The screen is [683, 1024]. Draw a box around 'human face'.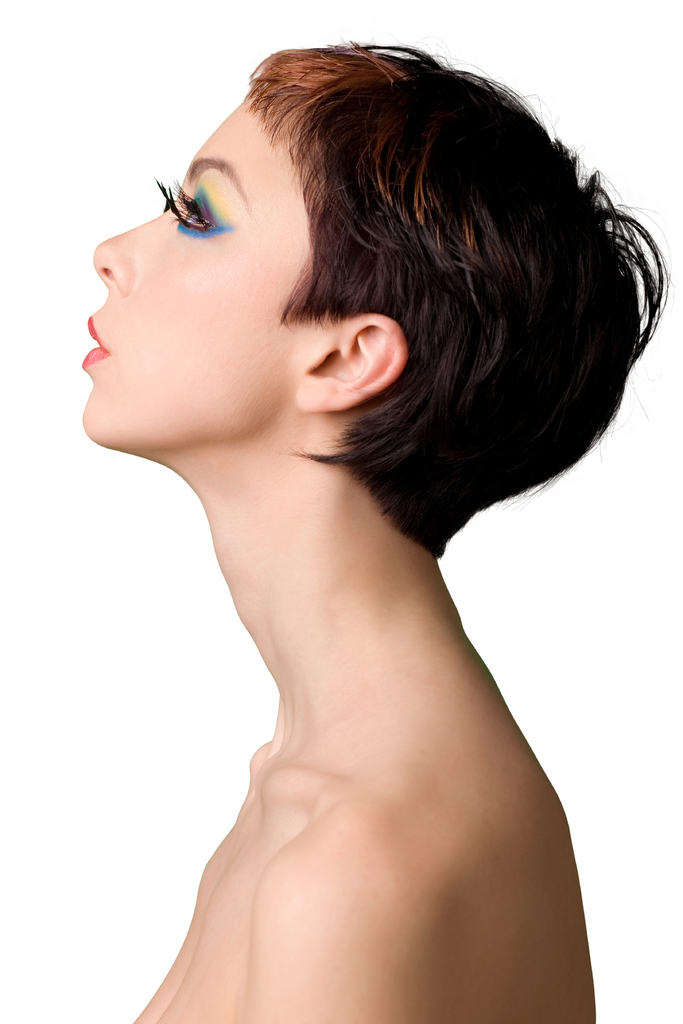
l=85, t=94, r=318, b=447.
